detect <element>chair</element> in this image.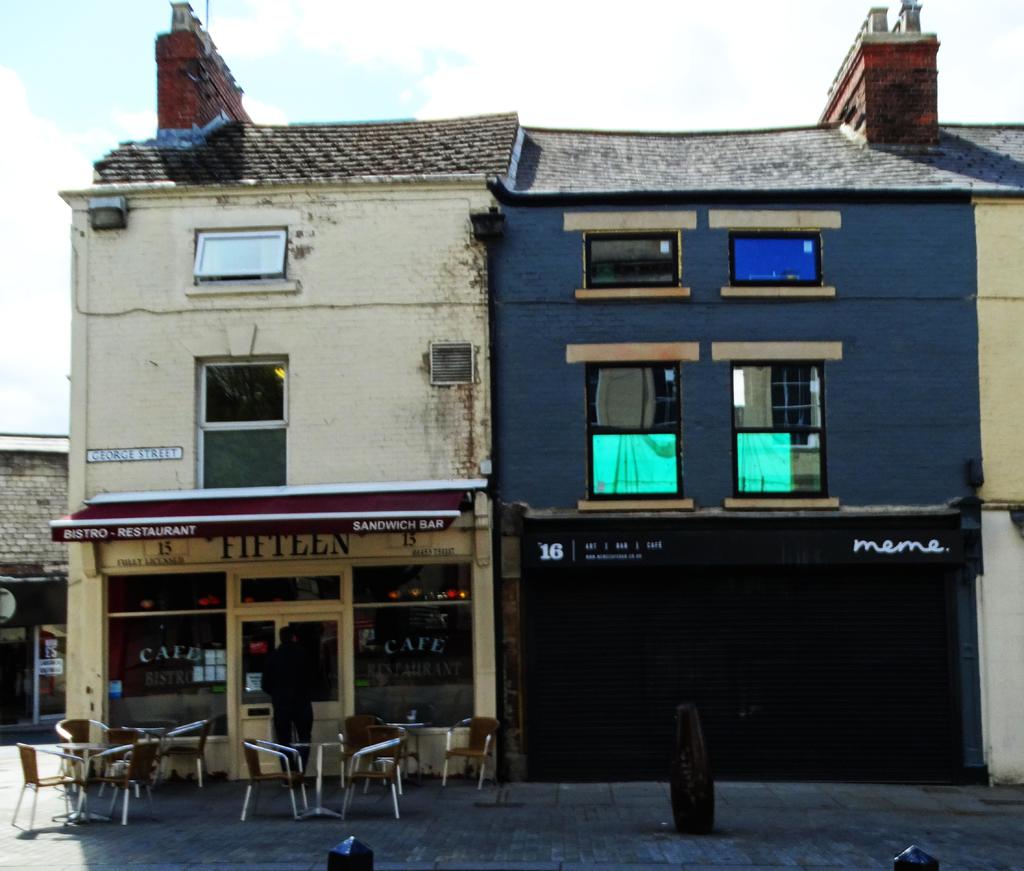
Detection: bbox(10, 738, 82, 833).
